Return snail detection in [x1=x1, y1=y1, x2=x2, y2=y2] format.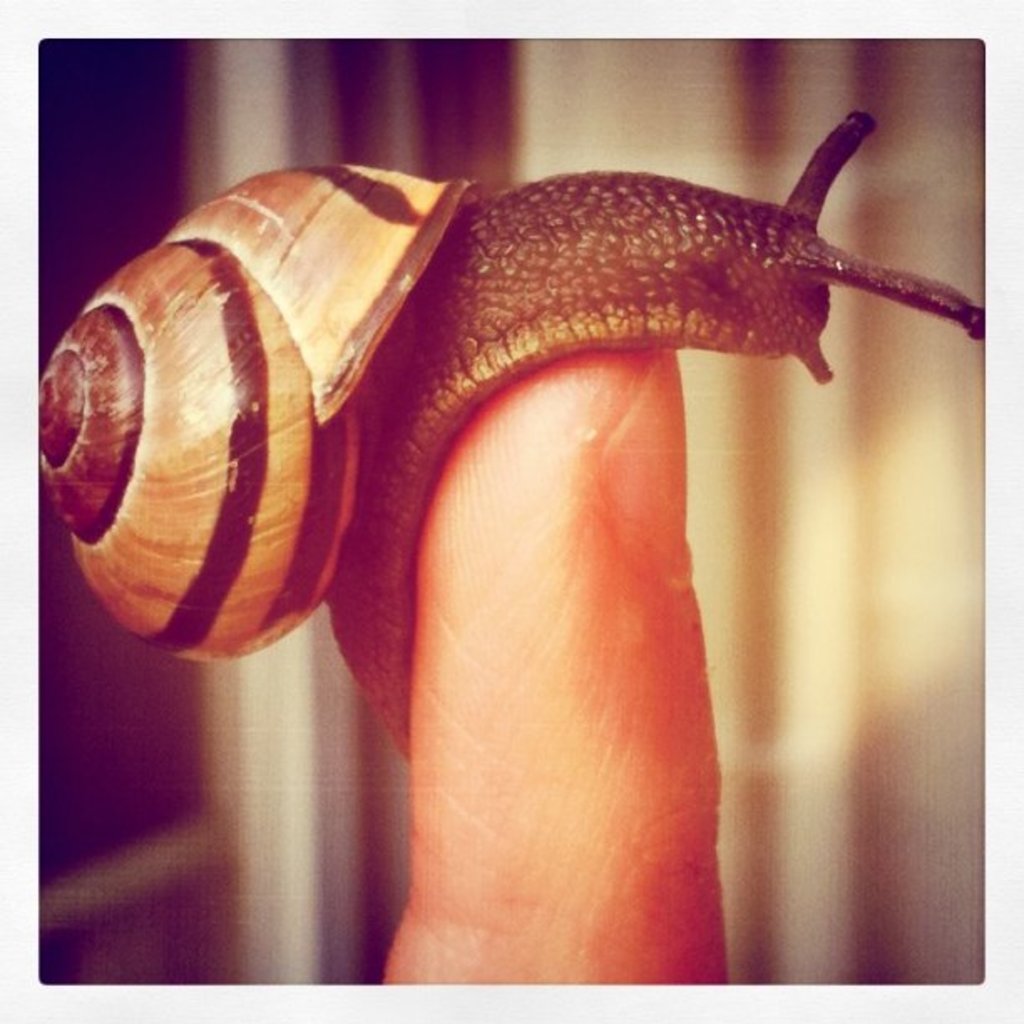
[x1=35, y1=74, x2=996, y2=676].
